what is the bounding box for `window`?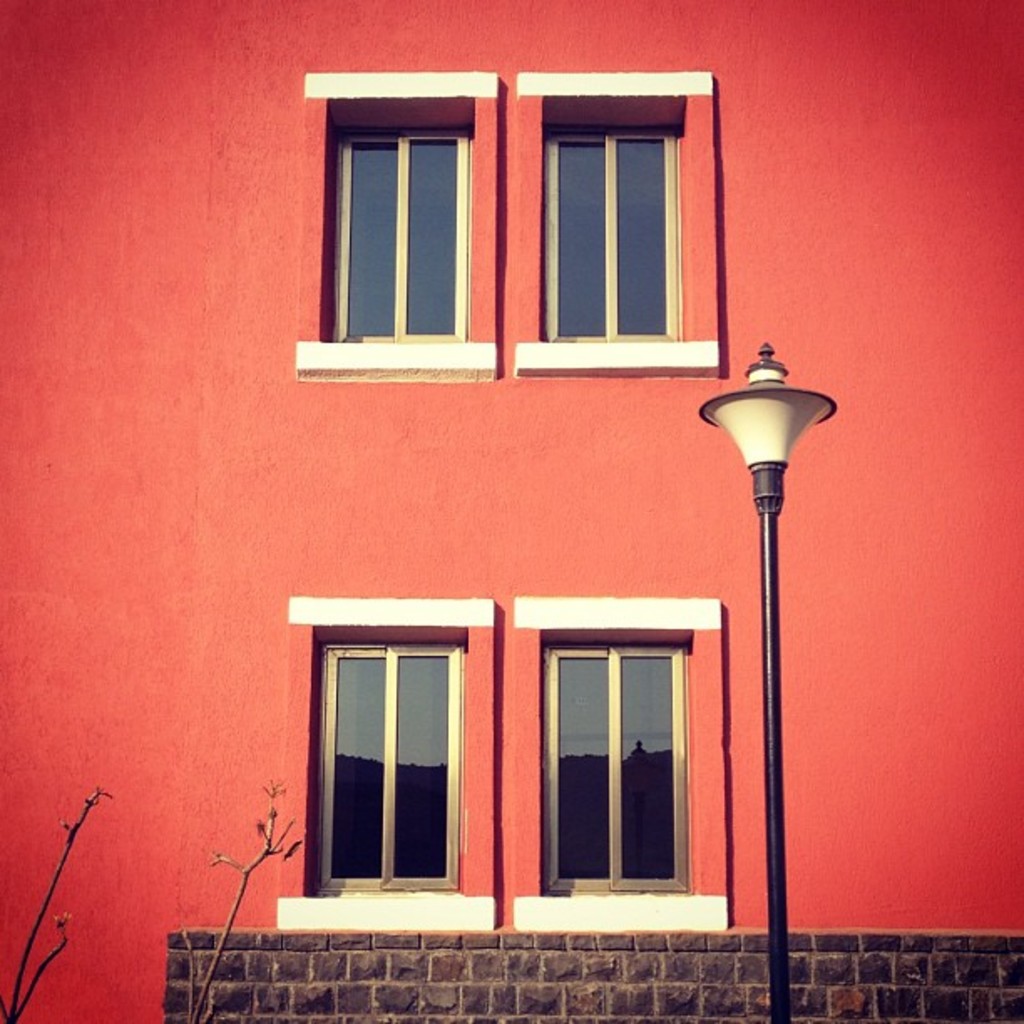
x1=294 y1=70 x2=497 y2=385.
